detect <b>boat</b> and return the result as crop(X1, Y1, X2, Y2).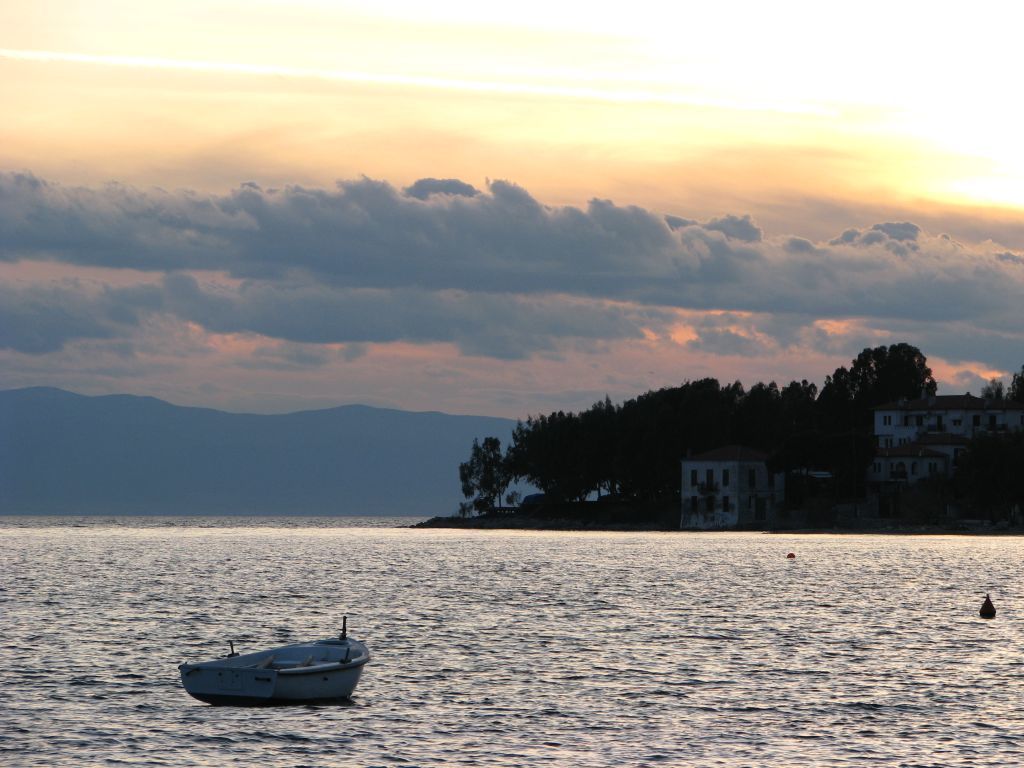
crop(185, 625, 362, 714).
